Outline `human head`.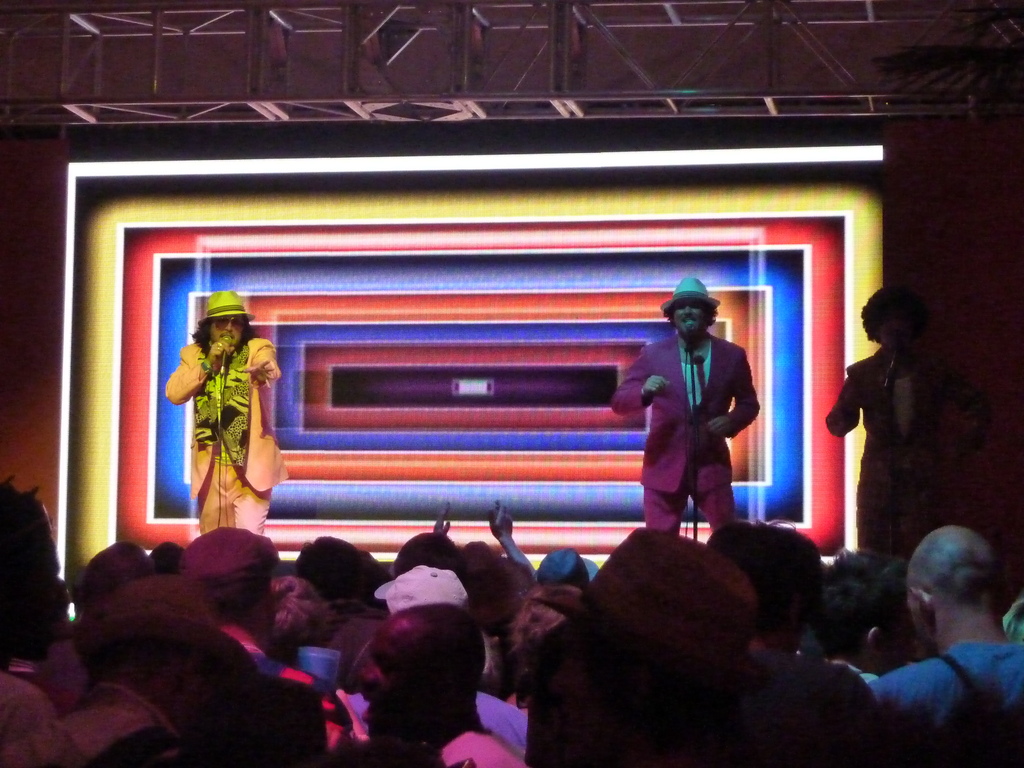
Outline: 209/289/249/346.
